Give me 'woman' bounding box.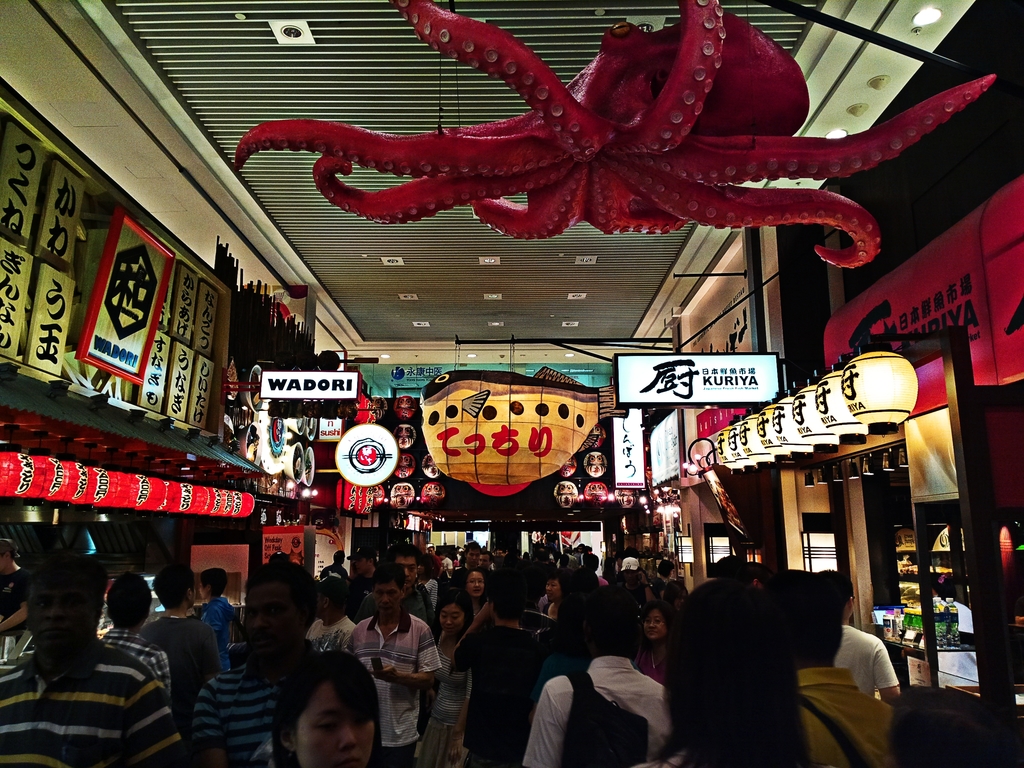
Rect(461, 561, 488, 616).
